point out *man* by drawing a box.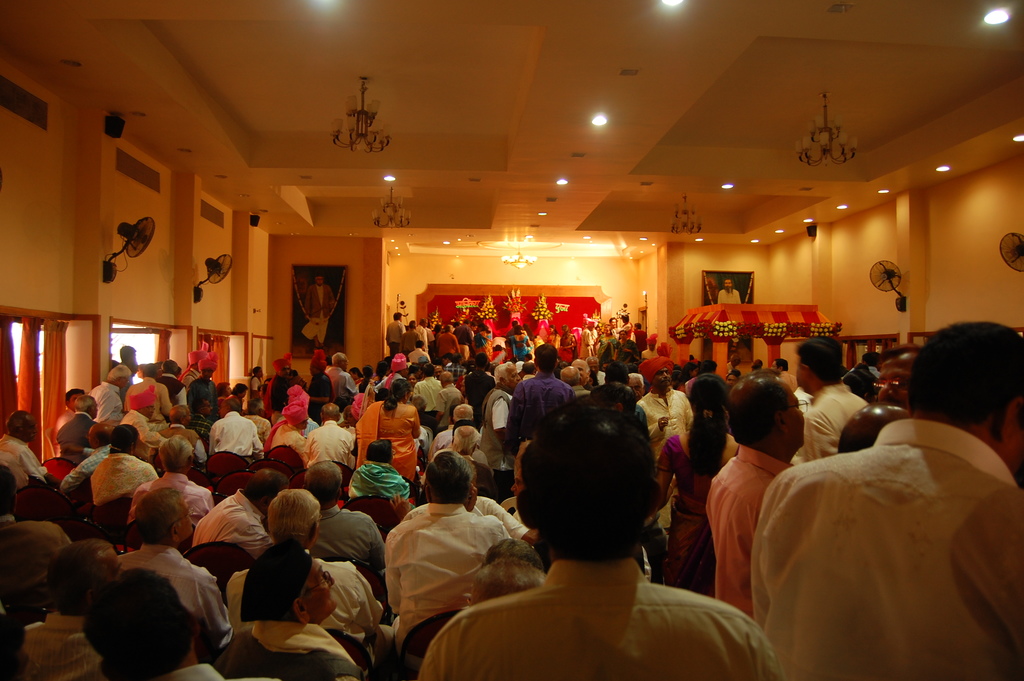
[left=387, top=318, right=408, bottom=357].
